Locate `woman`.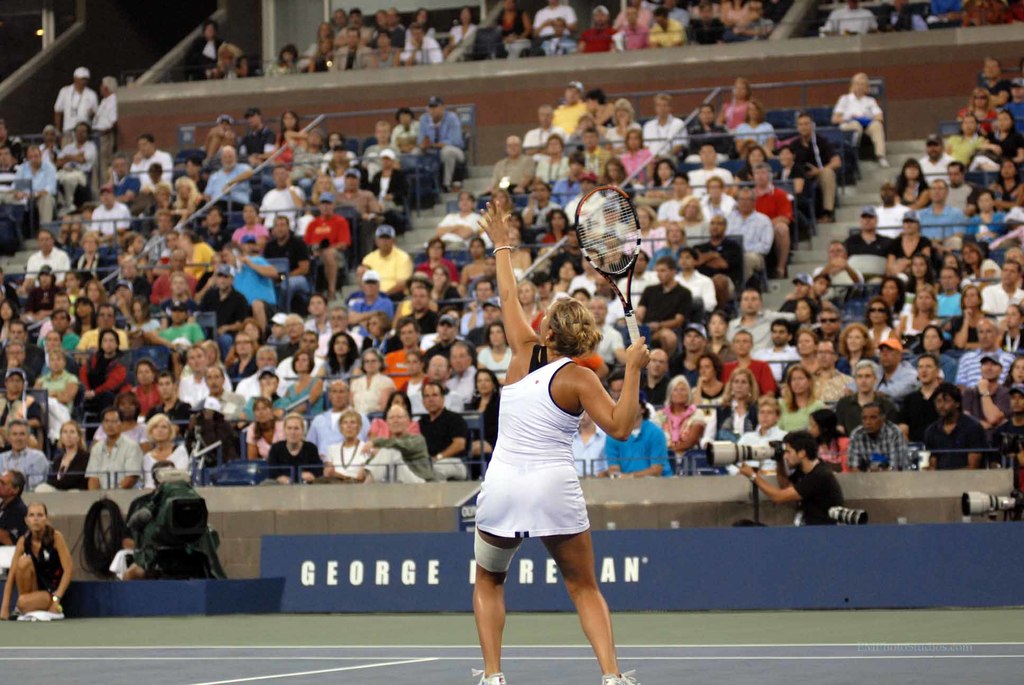
Bounding box: bbox=(805, 407, 852, 471).
